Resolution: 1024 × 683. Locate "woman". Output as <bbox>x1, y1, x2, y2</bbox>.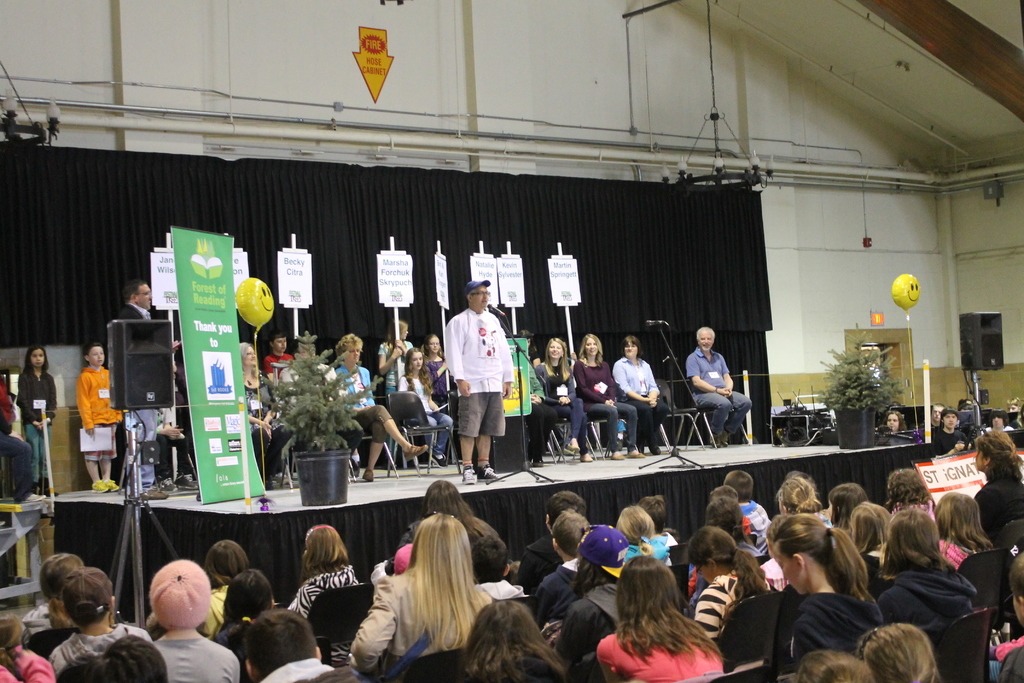
<bbox>353, 511, 495, 682</bbox>.
